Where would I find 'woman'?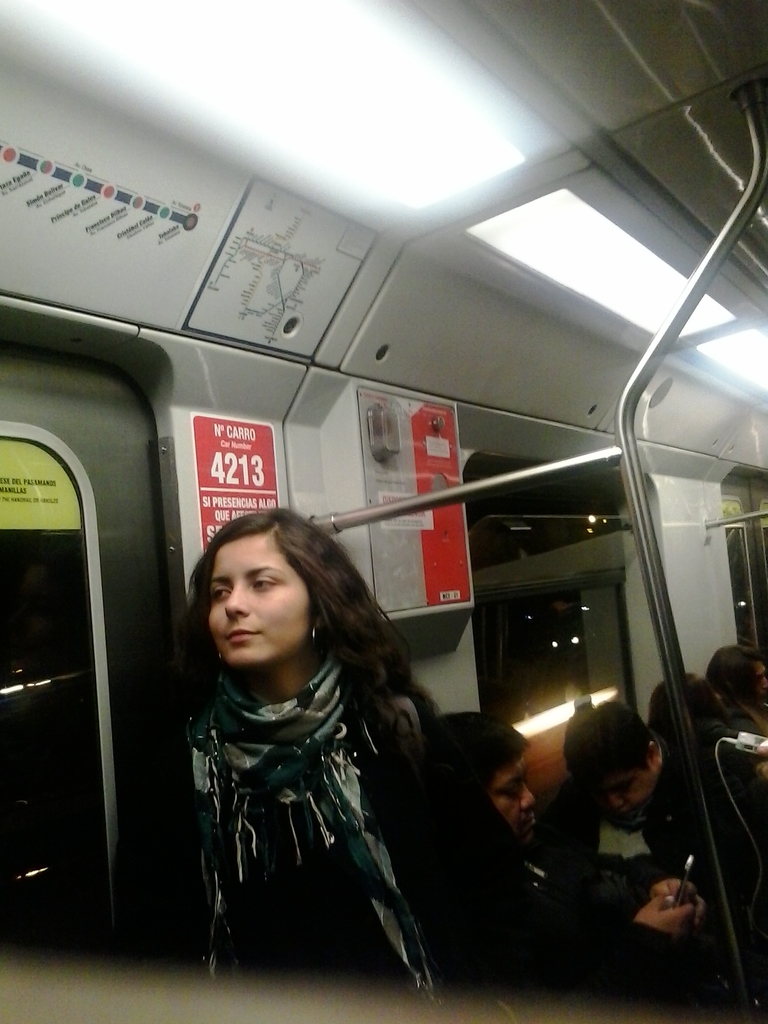
At (145, 504, 561, 1010).
